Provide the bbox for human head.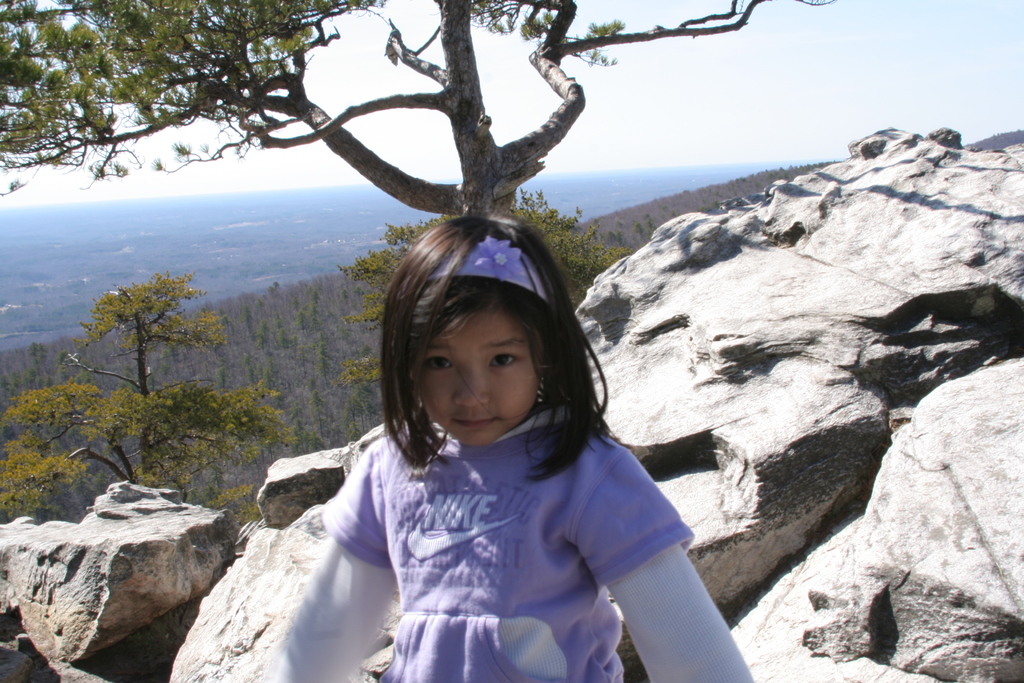
[387,216,575,461].
